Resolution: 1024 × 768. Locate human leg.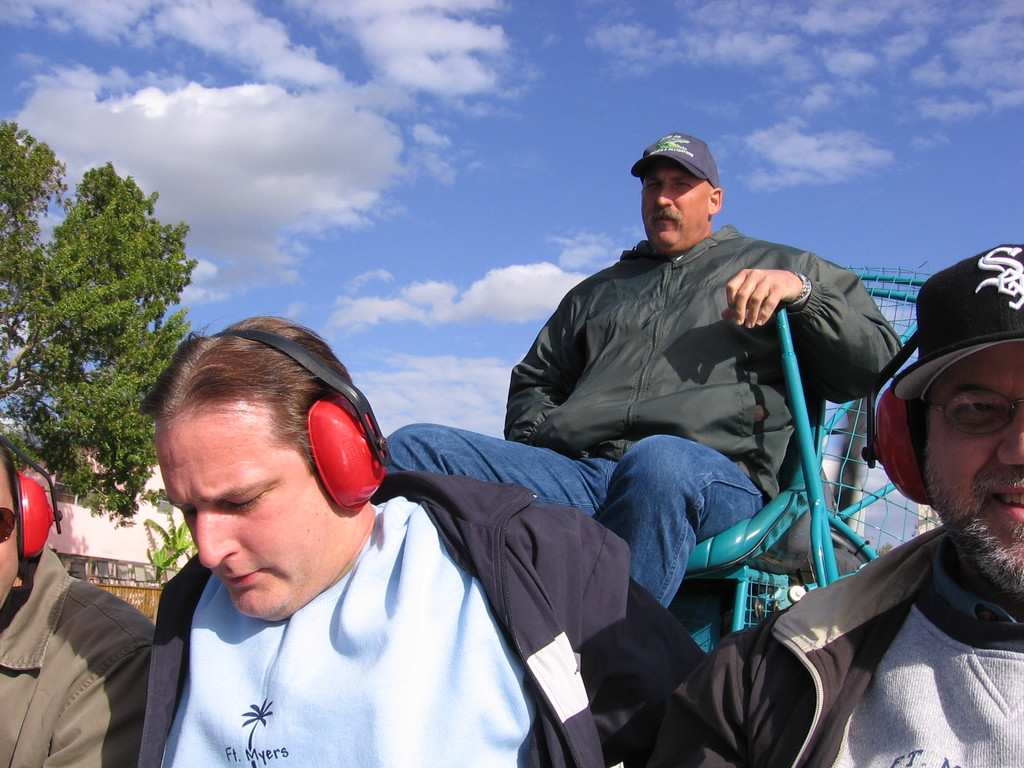
607 423 767 625.
